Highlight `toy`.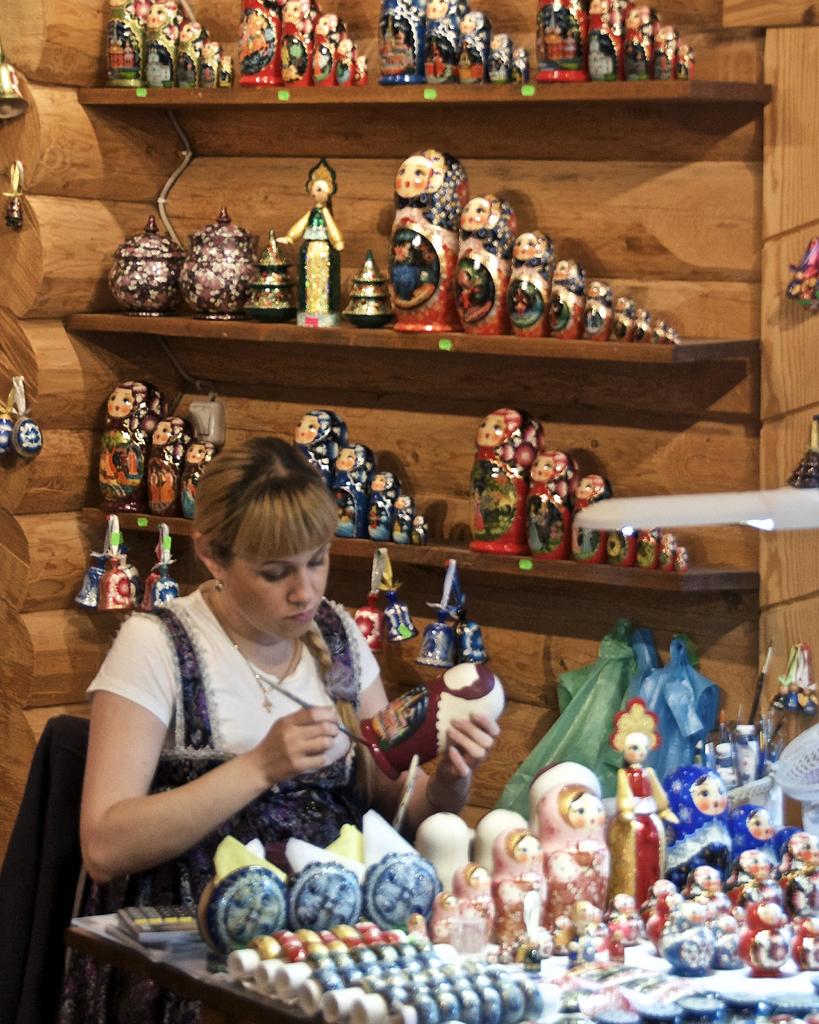
Highlighted region: crop(97, 377, 172, 508).
